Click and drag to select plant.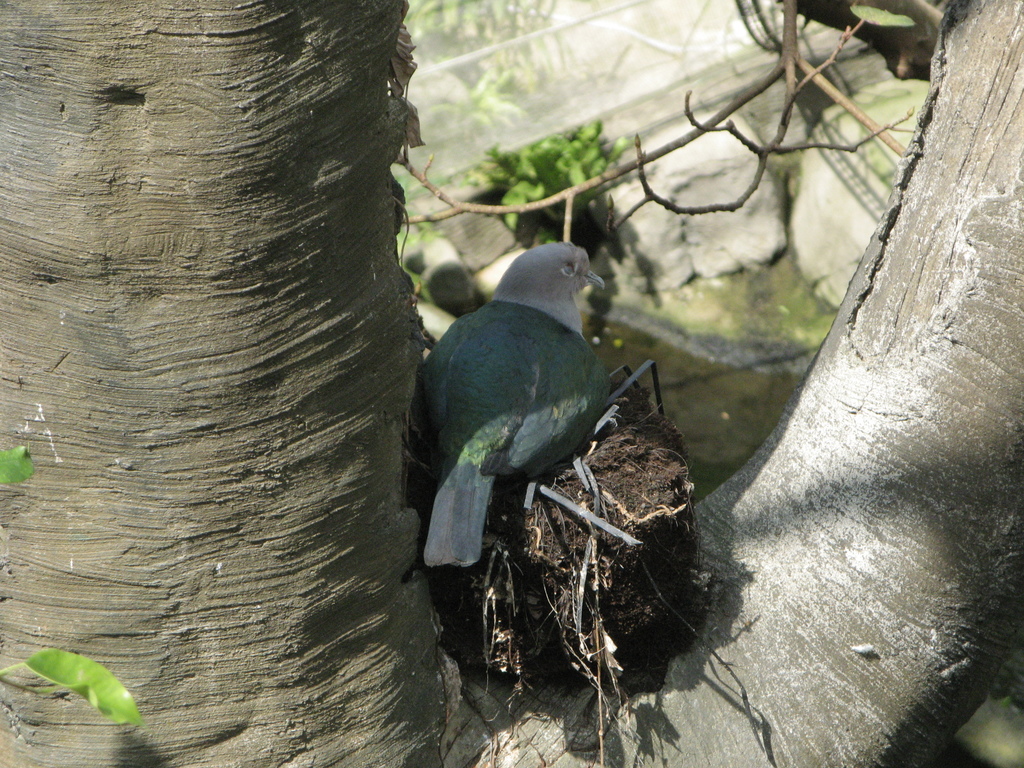
Selection: [465,109,630,249].
